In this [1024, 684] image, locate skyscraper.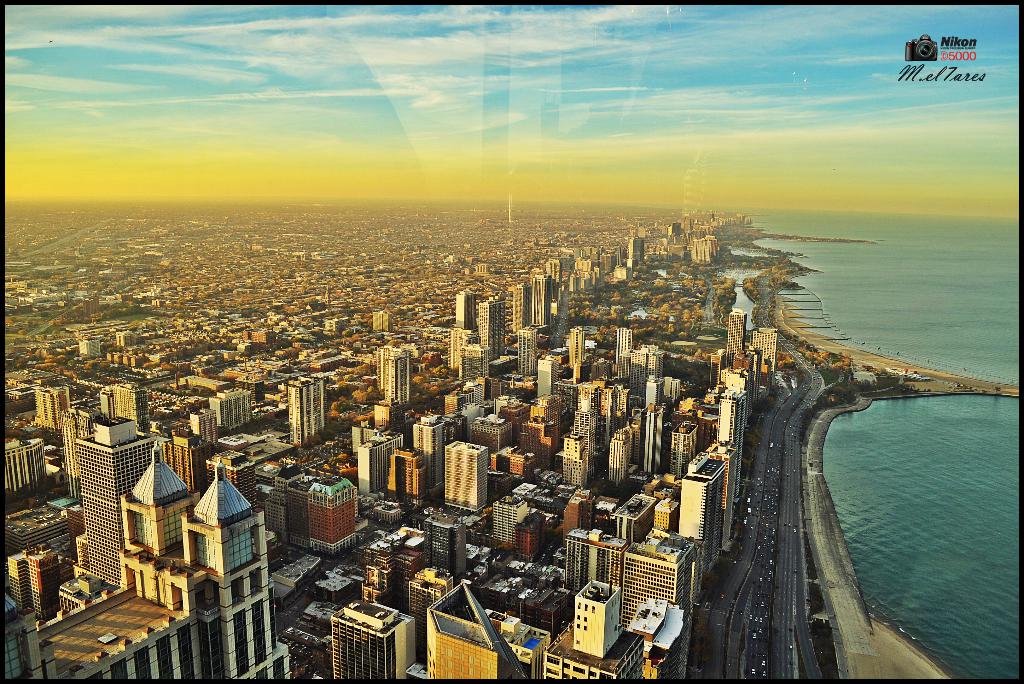
Bounding box: x1=729, y1=308, x2=744, y2=363.
